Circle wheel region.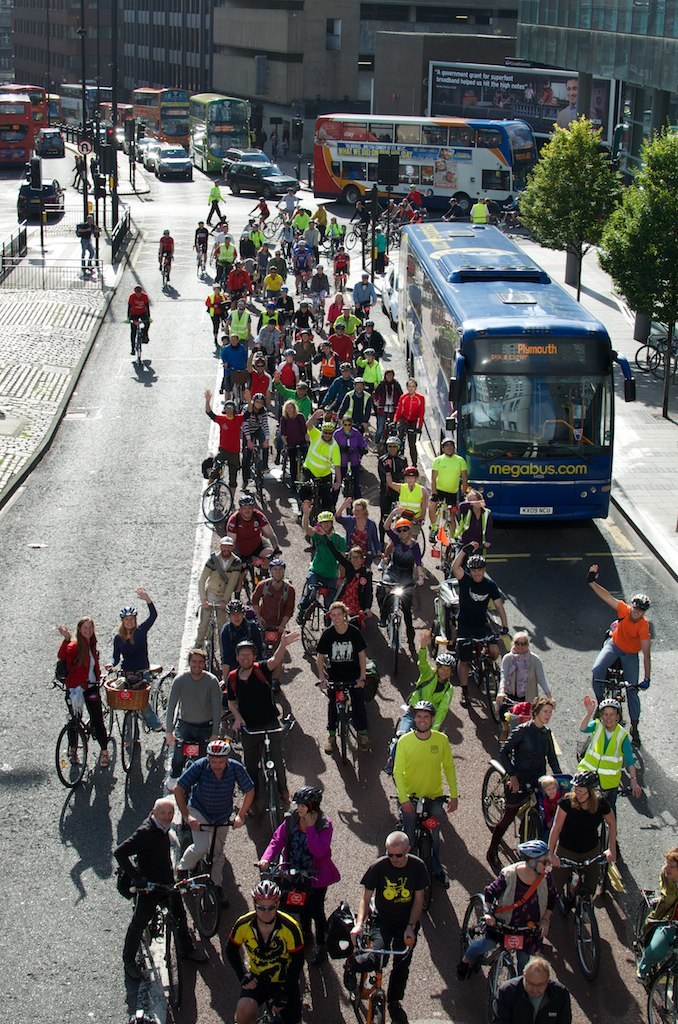
Region: box=[314, 306, 328, 336].
